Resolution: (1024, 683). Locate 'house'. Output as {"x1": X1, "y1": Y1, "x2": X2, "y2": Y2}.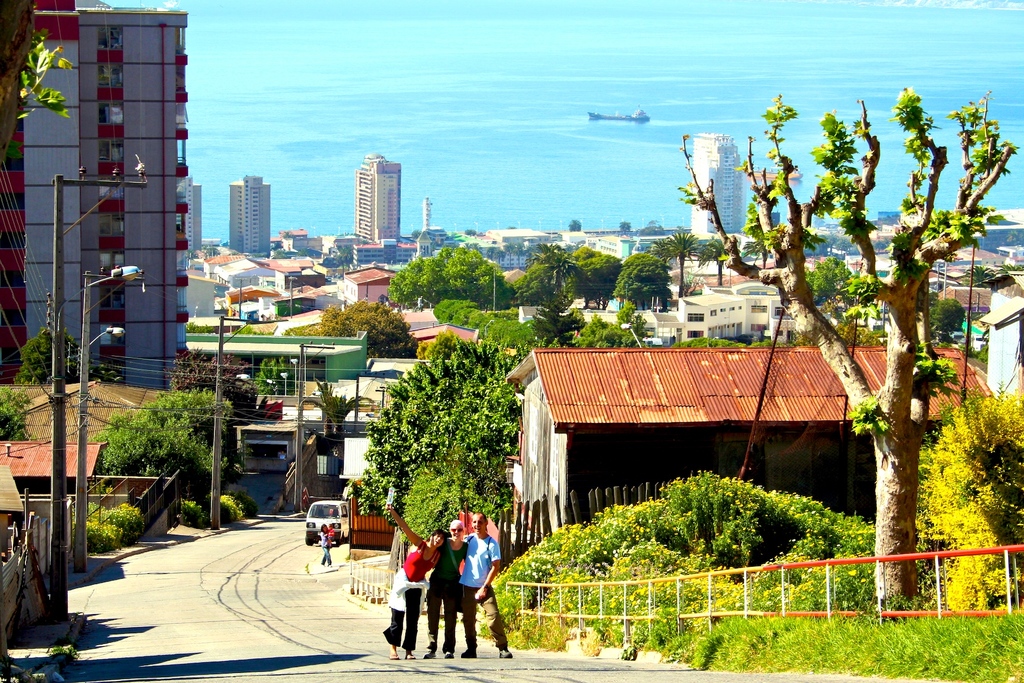
{"x1": 0, "y1": 440, "x2": 185, "y2": 541}.
